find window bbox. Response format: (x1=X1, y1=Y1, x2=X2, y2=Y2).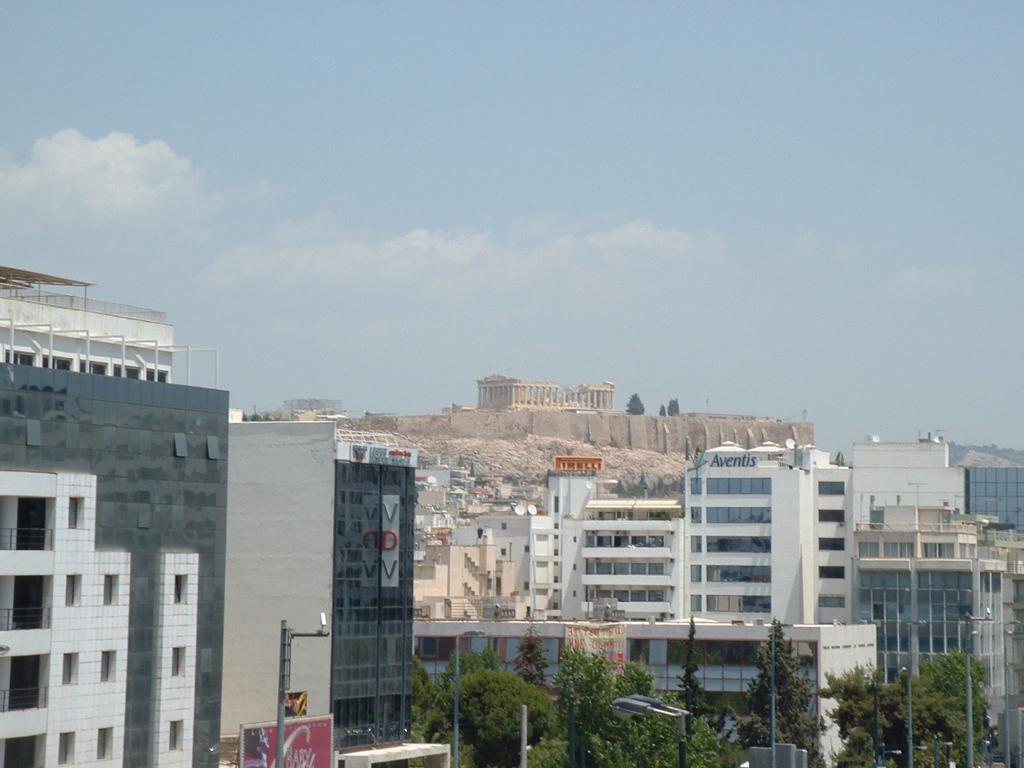
(x1=705, y1=563, x2=772, y2=579).
